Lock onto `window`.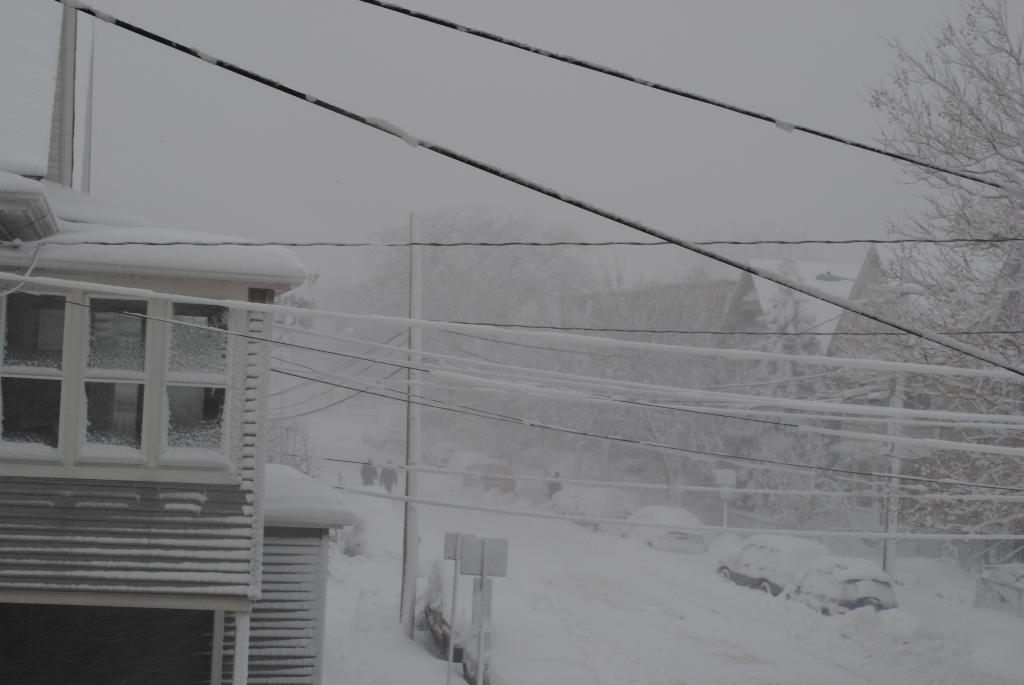
Locked: 0,288,73,458.
